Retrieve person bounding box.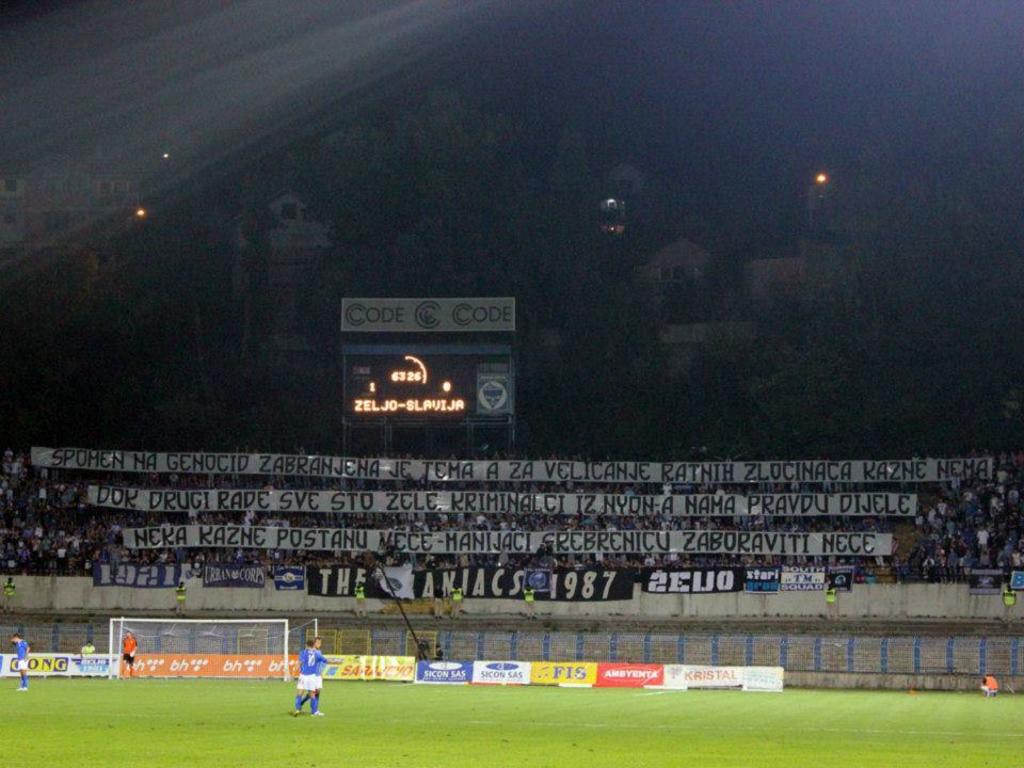
Bounding box: crop(414, 641, 428, 657).
